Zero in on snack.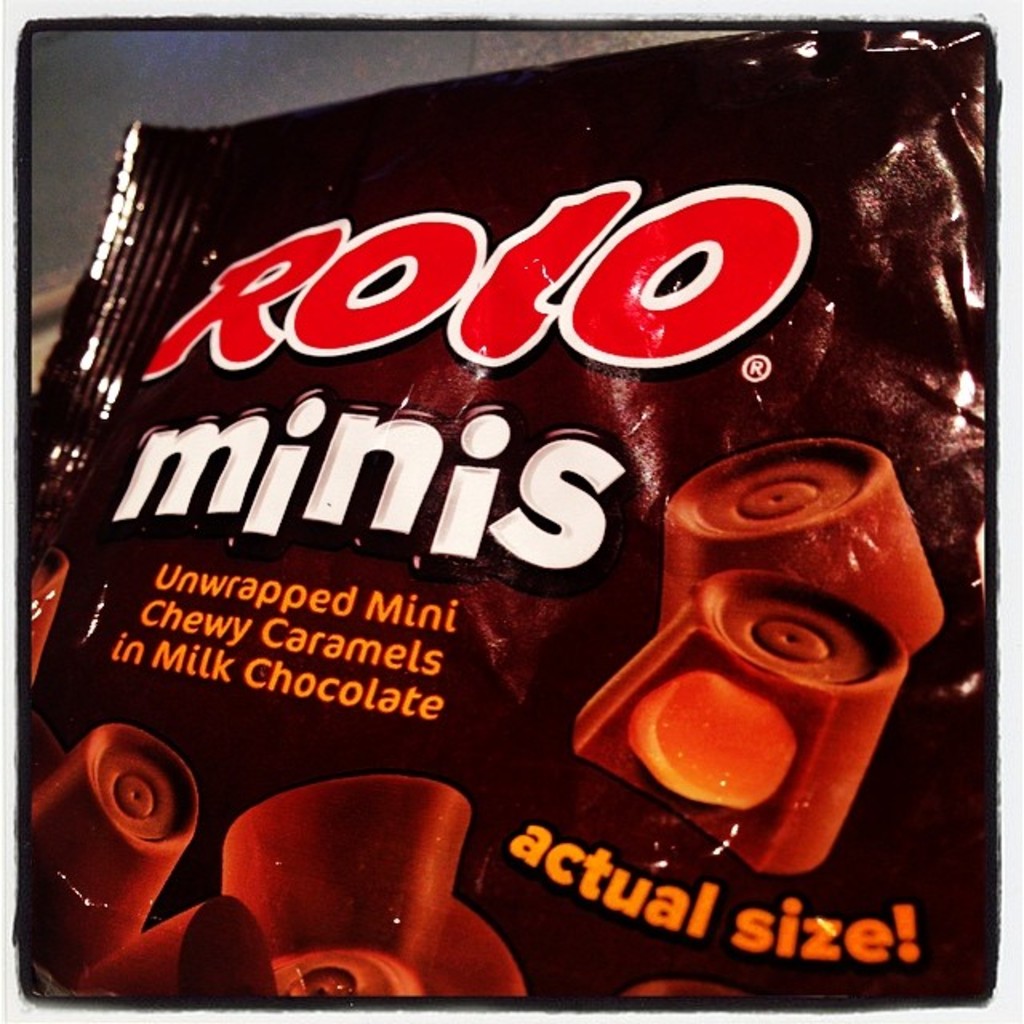
Zeroed in: <box>578,573,907,872</box>.
